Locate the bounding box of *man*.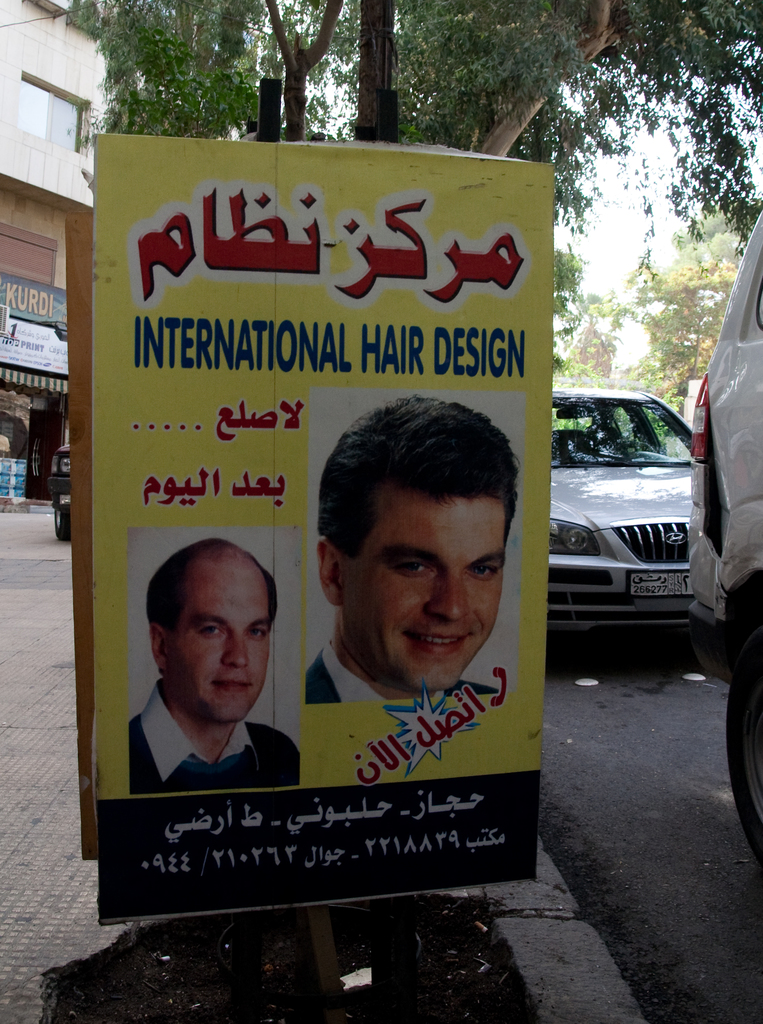
Bounding box: detection(303, 399, 518, 705).
